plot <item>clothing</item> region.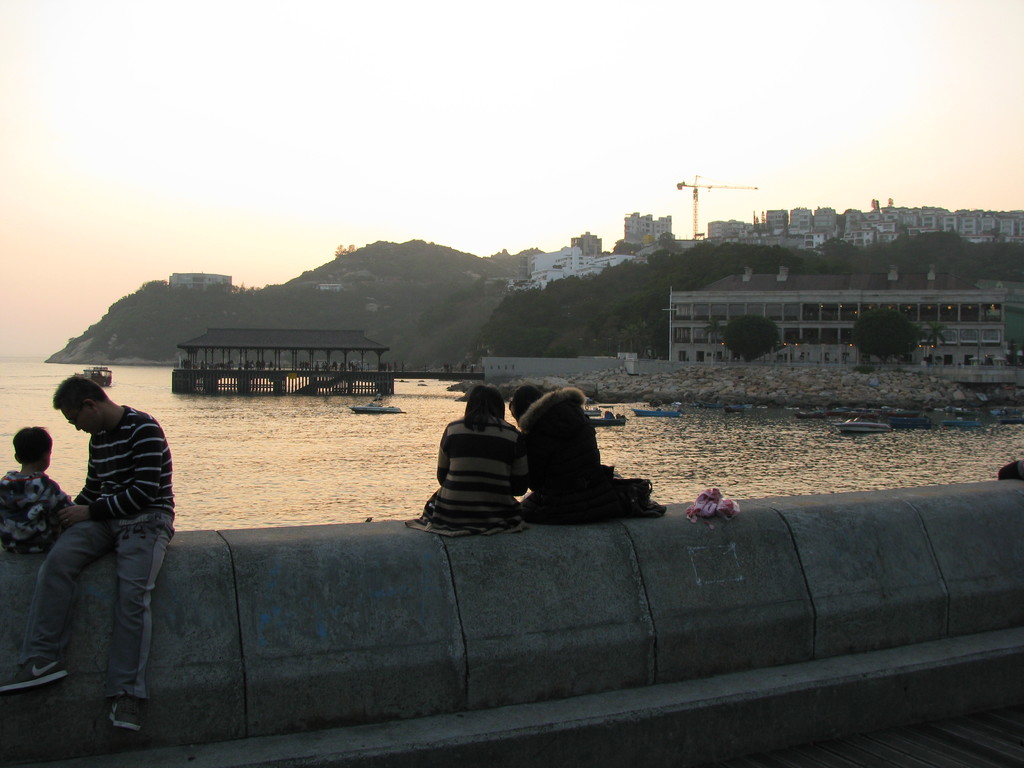
Plotted at <box>0,468,59,549</box>.
